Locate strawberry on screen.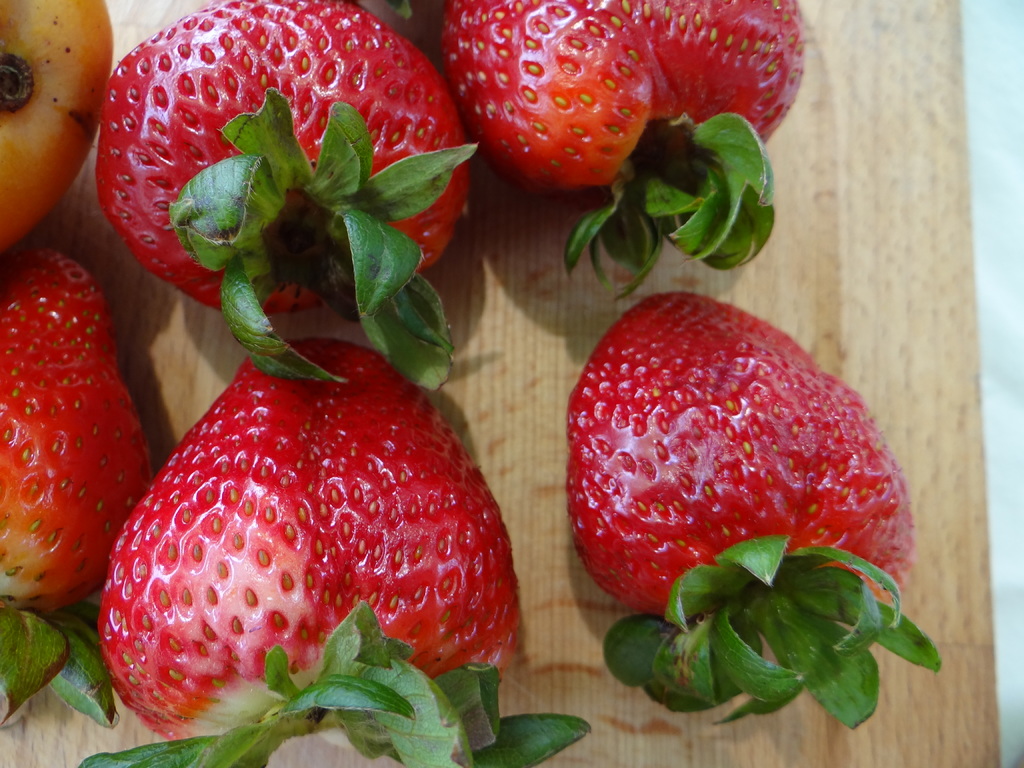
On screen at BBox(561, 285, 956, 730).
